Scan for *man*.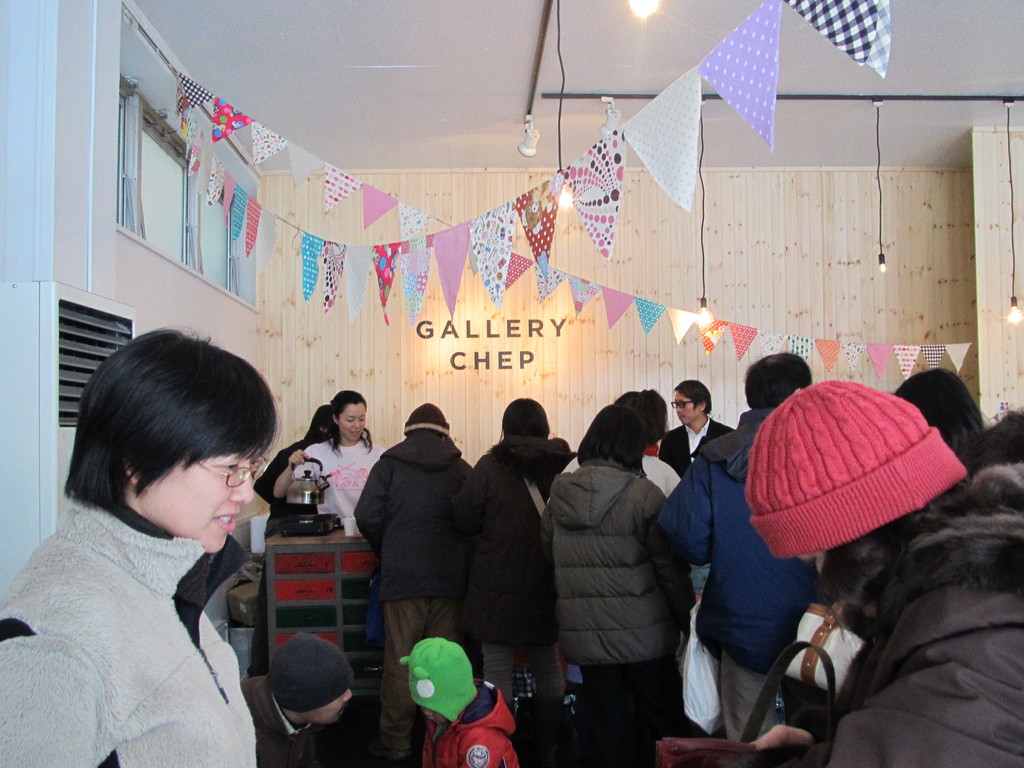
Scan result: bbox(658, 351, 820, 746).
